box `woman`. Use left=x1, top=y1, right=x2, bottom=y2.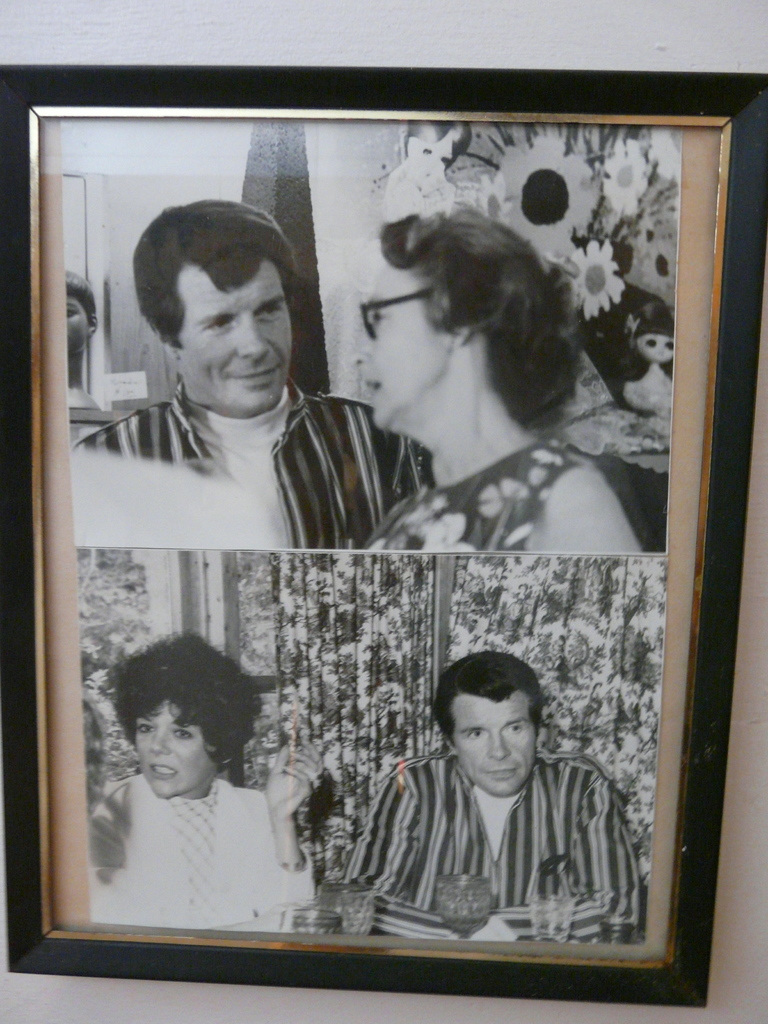
left=350, top=212, right=653, bottom=557.
